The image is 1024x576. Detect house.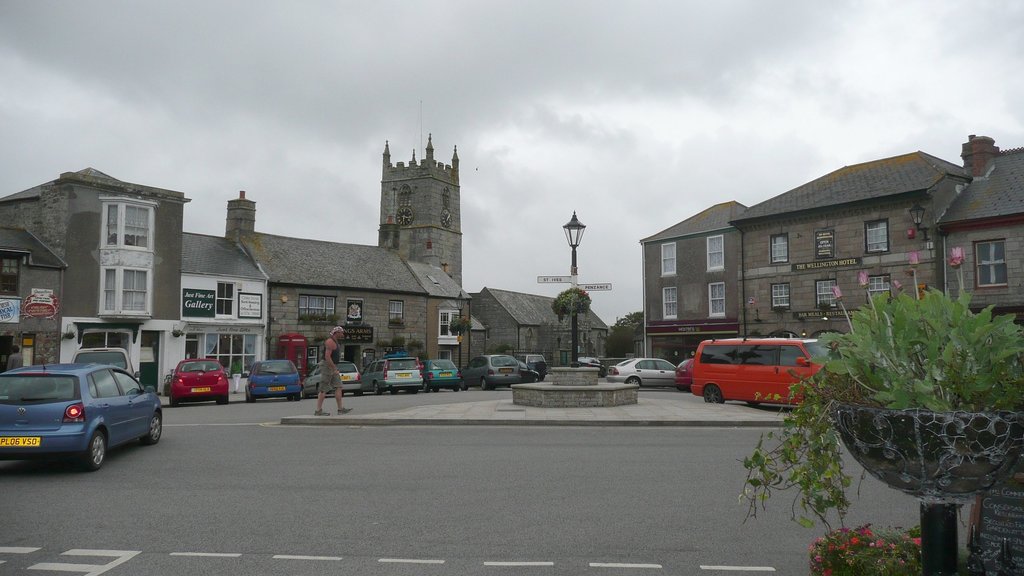
Detection: detection(0, 119, 479, 389).
